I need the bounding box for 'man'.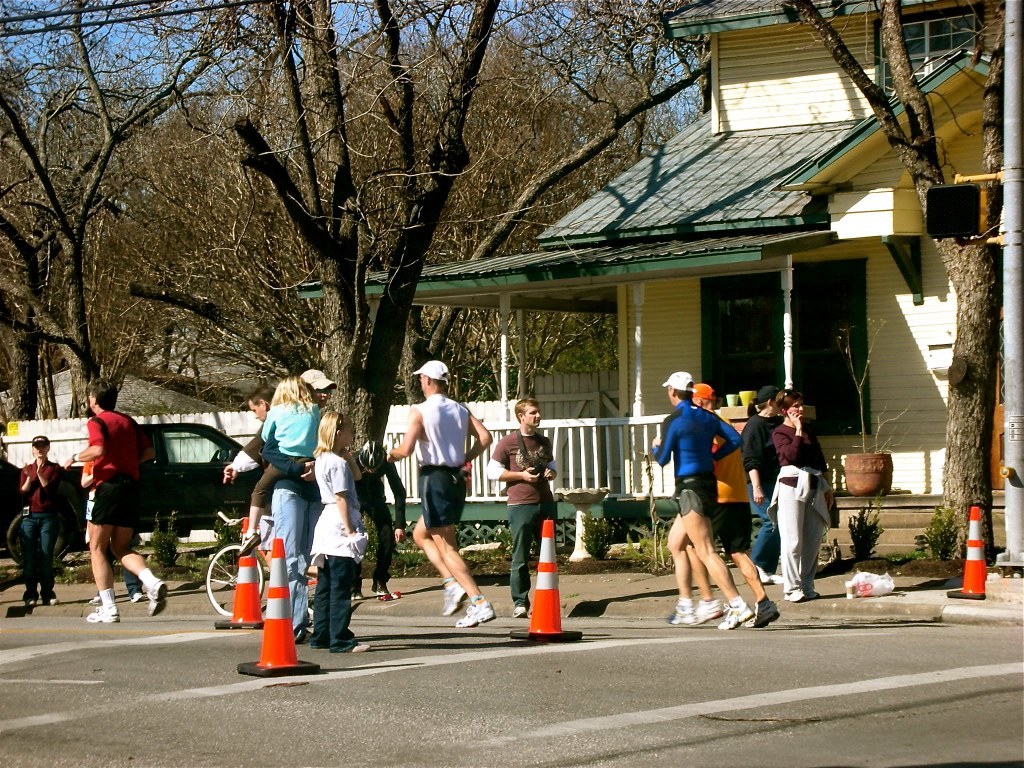
Here it is: locate(690, 379, 791, 630).
